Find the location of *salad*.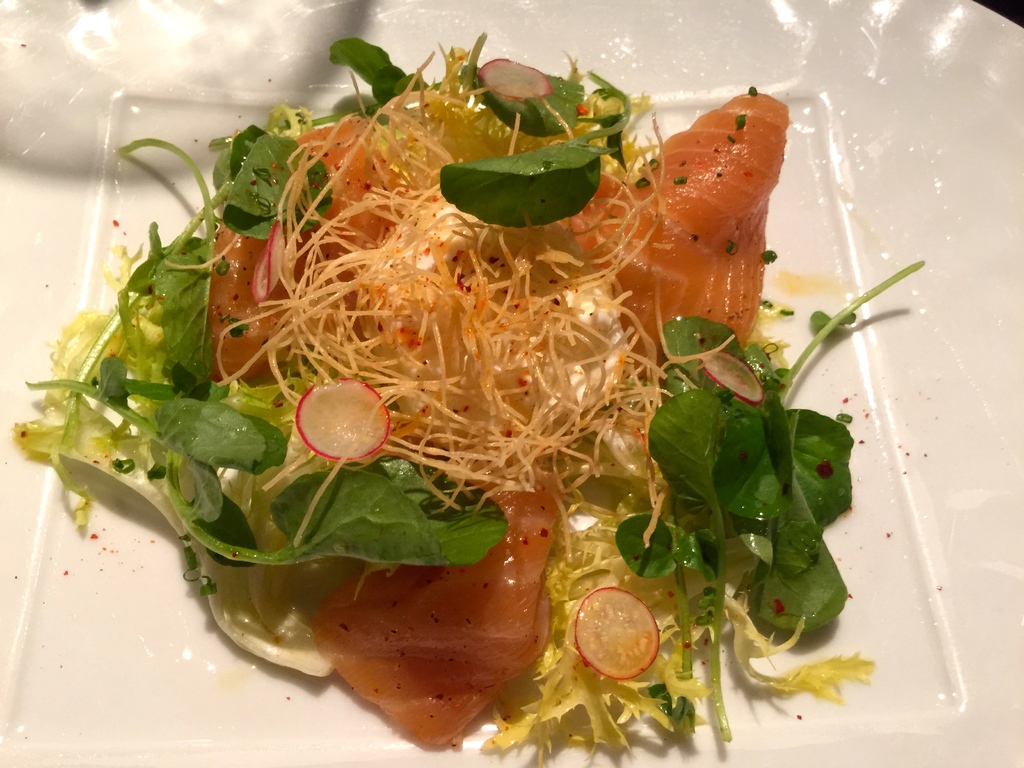
Location: <box>4,29,923,767</box>.
